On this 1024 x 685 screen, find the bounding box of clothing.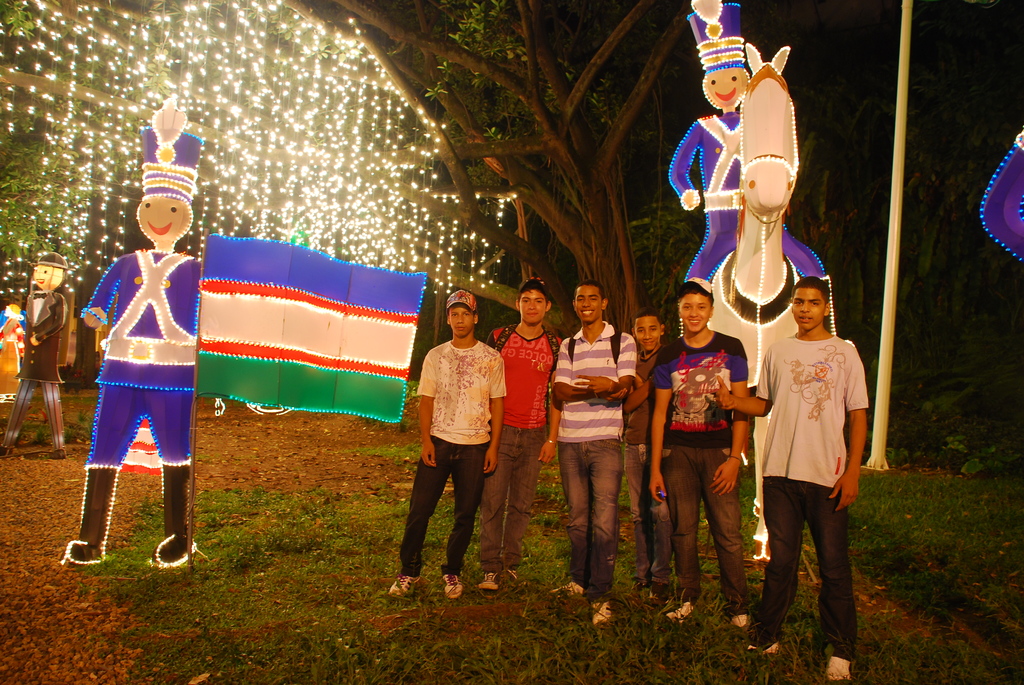
Bounding box: l=753, t=333, r=872, b=665.
